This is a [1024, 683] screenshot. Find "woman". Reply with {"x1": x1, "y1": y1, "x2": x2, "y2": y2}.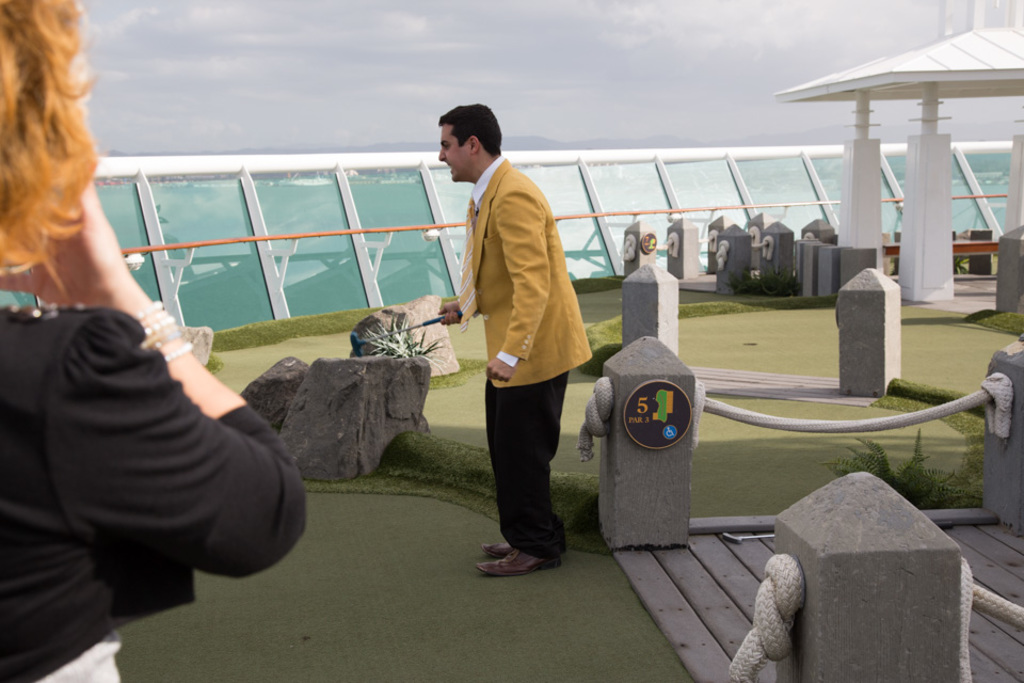
{"x1": 0, "y1": 0, "x2": 306, "y2": 682}.
